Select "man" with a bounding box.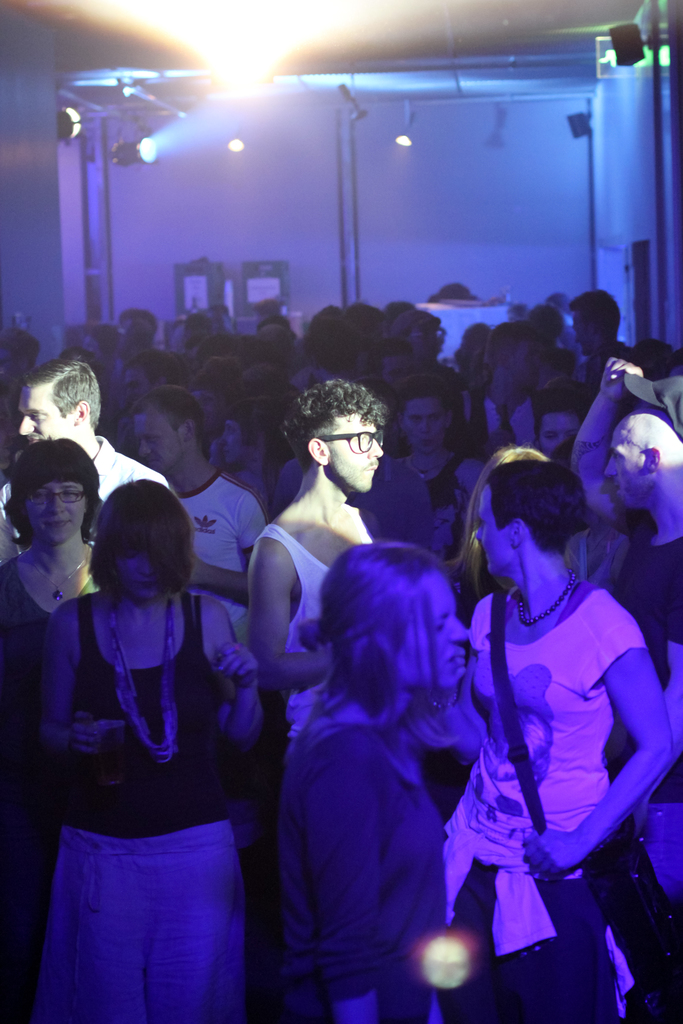
box=[0, 356, 162, 562].
